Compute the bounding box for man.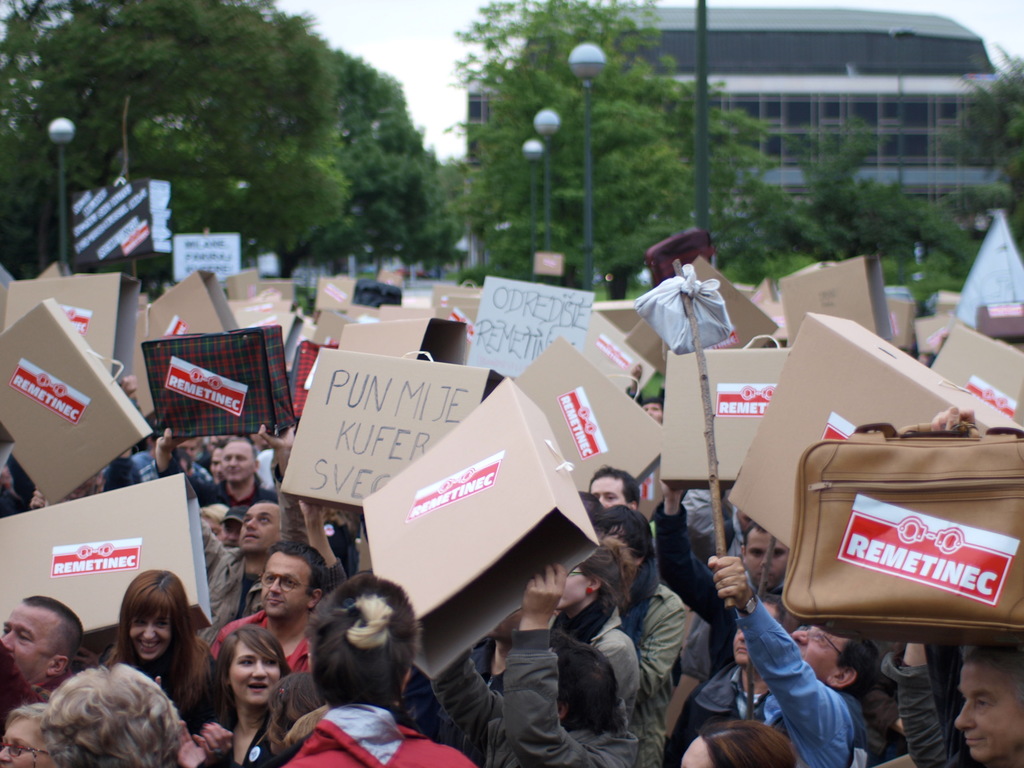
(left=587, top=466, right=638, bottom=509).
